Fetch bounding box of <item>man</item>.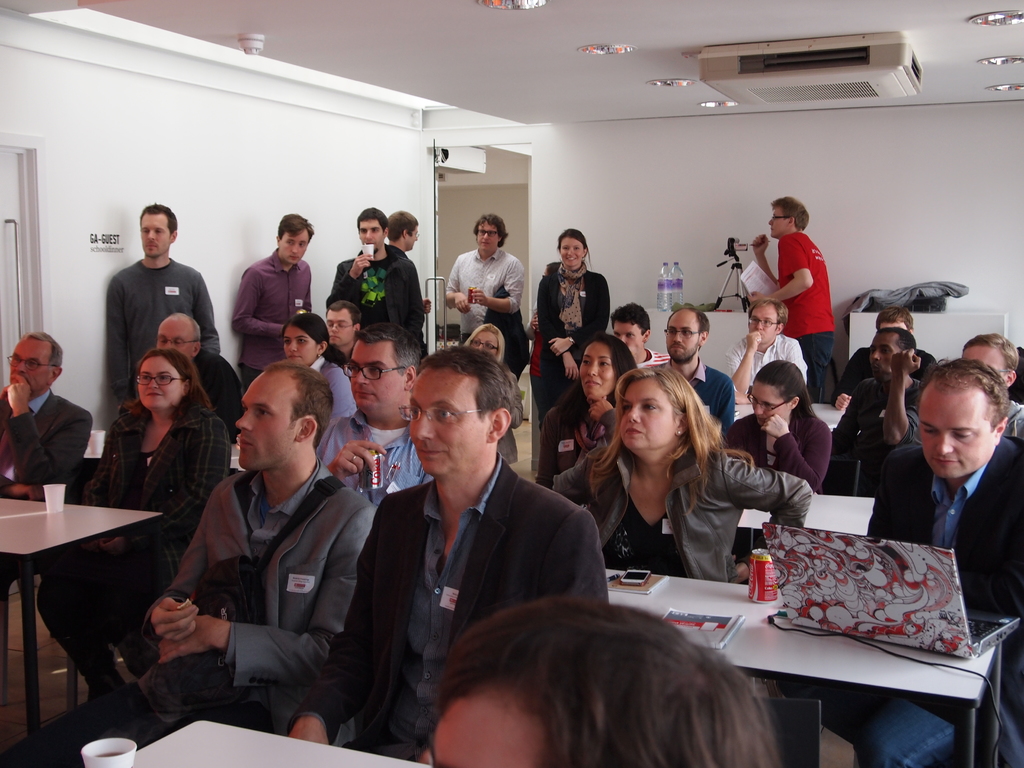
Bbox: box(346, 351, 593, 714).
